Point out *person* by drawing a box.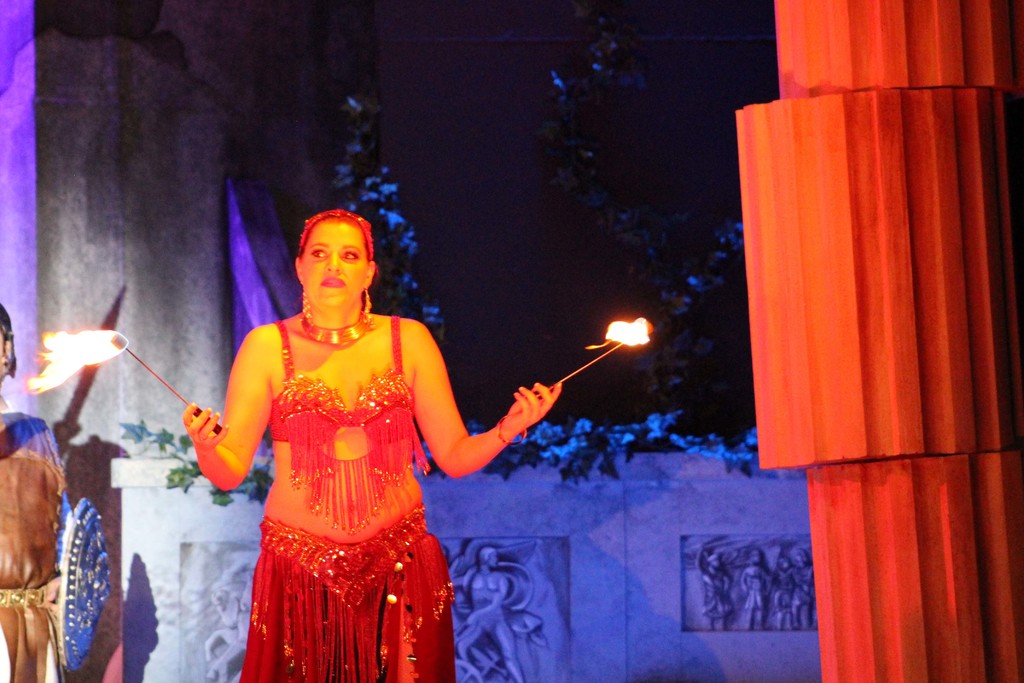
detection(187, 209, 567, 682).
